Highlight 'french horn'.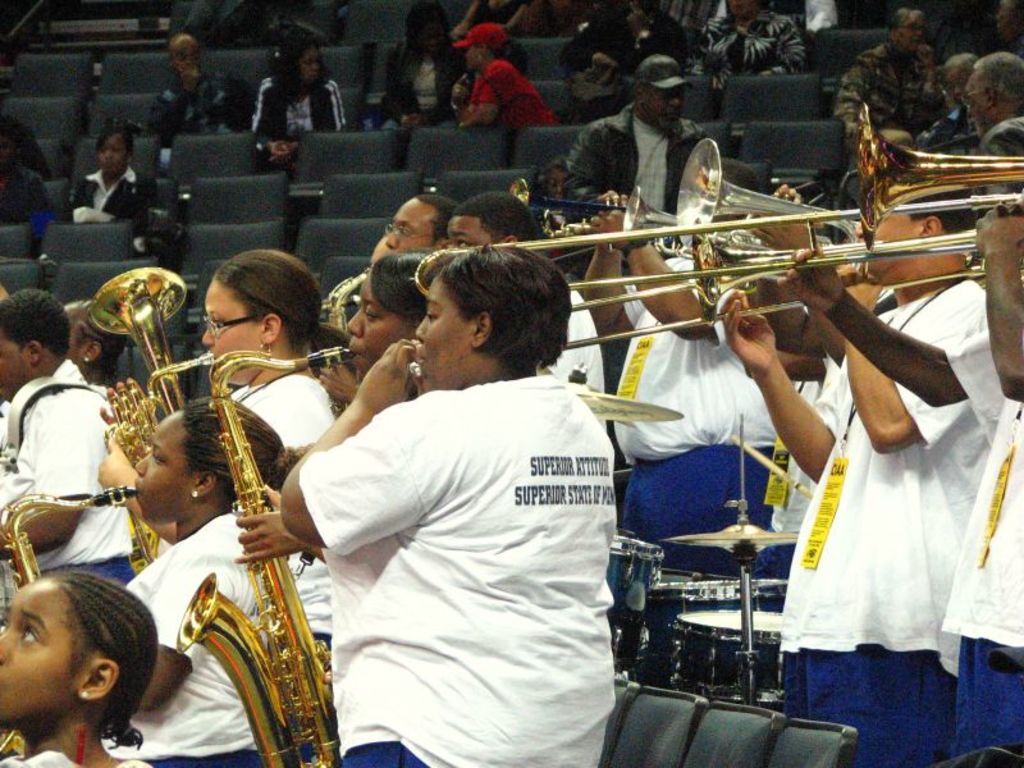
Highlighted region: x1=84 y1=260 x2=228 y2=577.
